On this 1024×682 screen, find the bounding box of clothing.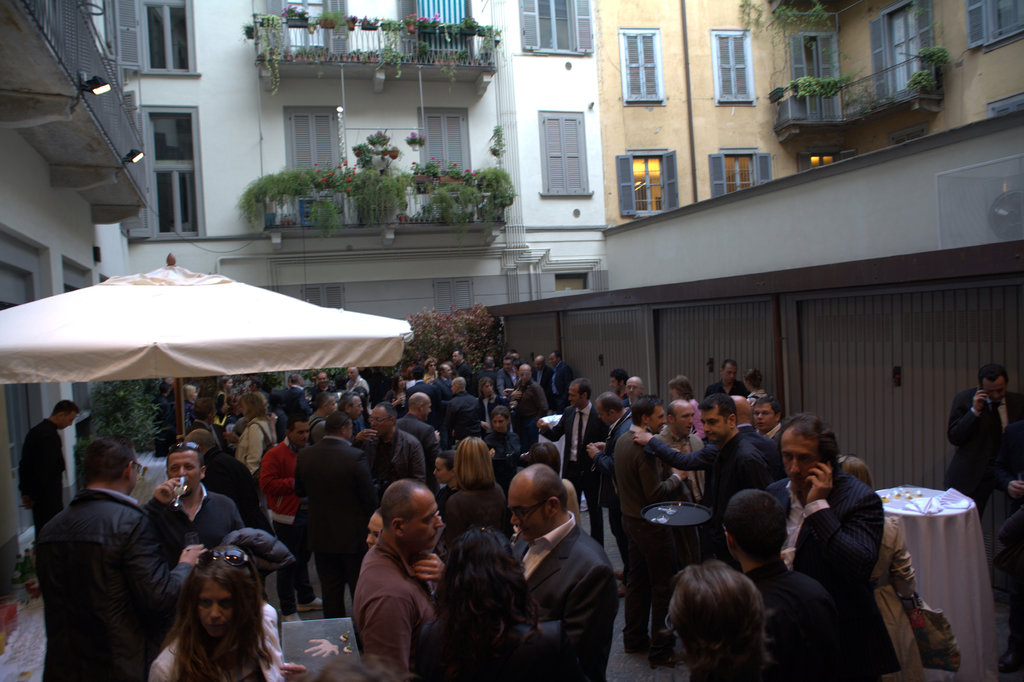
Bounding box: bbox=[950, 388, 1022, 601].
